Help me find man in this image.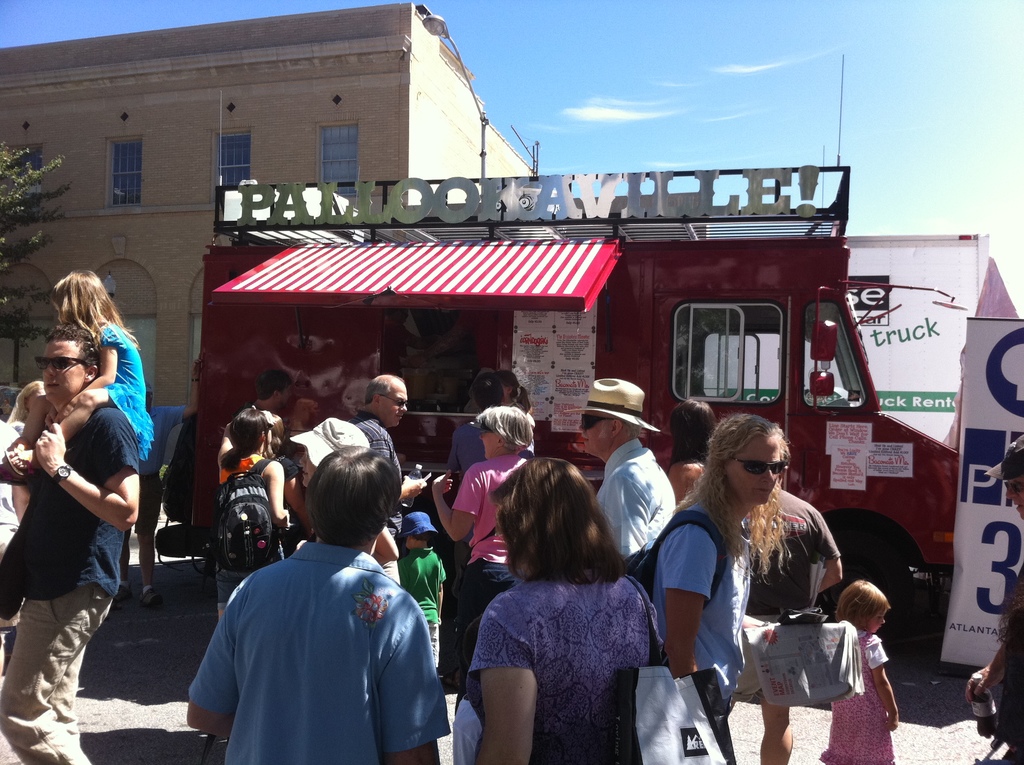
Found it: BBox(407, 305, 499, 368).
